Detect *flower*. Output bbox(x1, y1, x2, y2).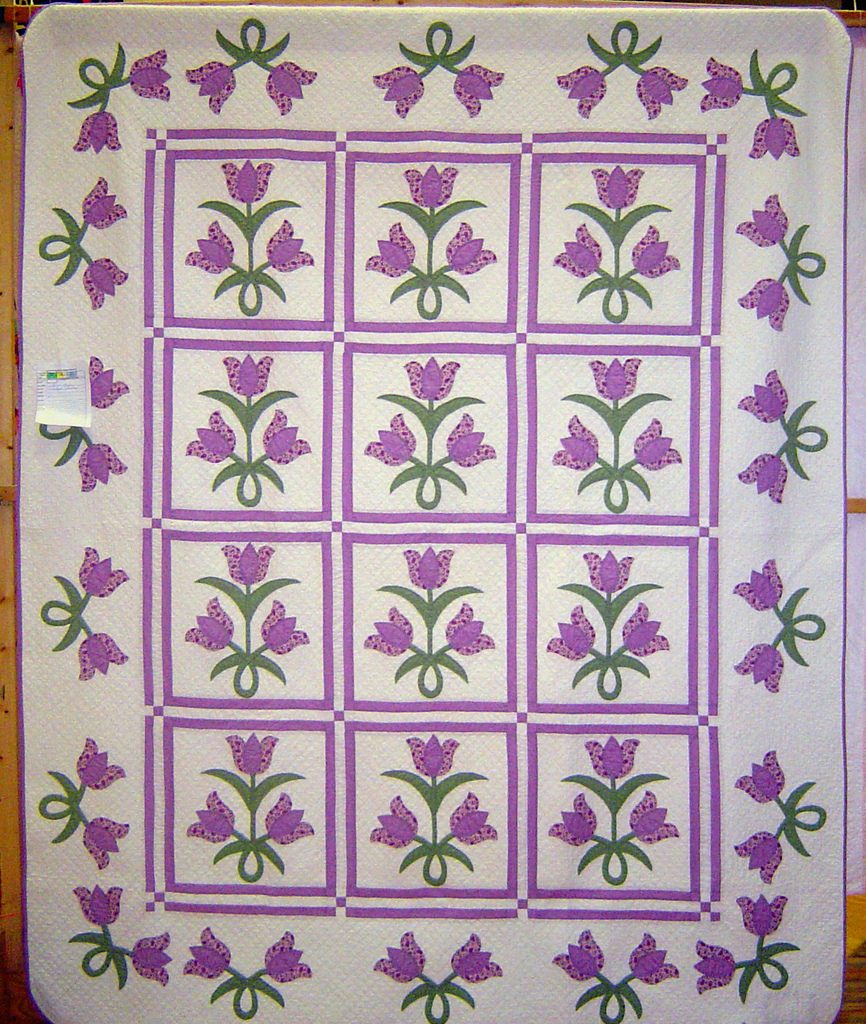
bbox(587, 357, 641, 399).
